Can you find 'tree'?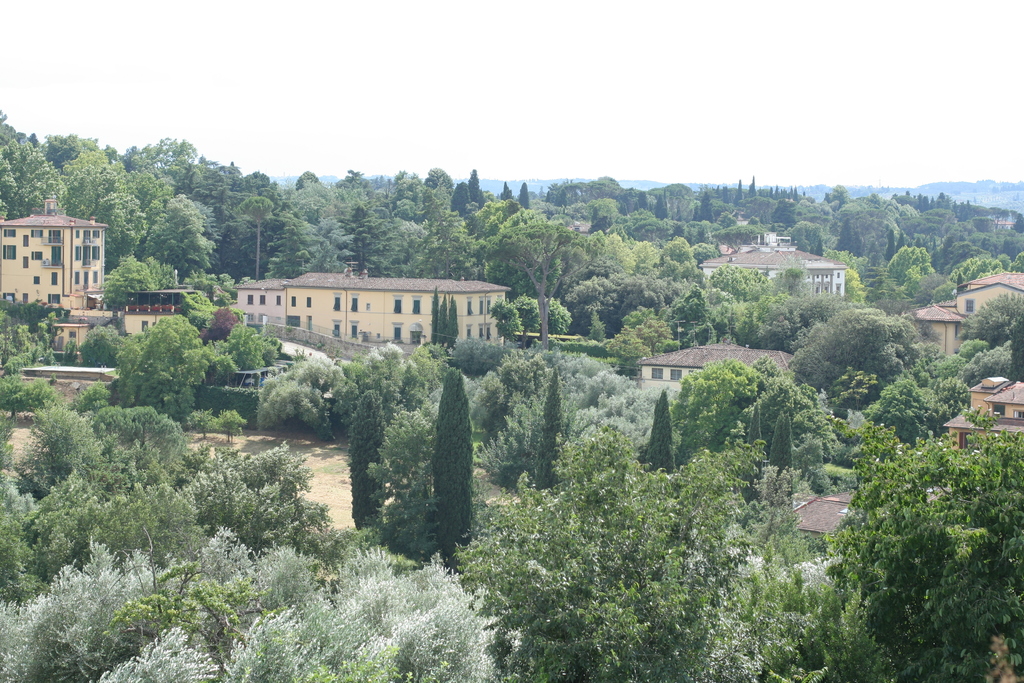
Yes, bounding box: x1=292 y1=165 x2=331 y2=201.
